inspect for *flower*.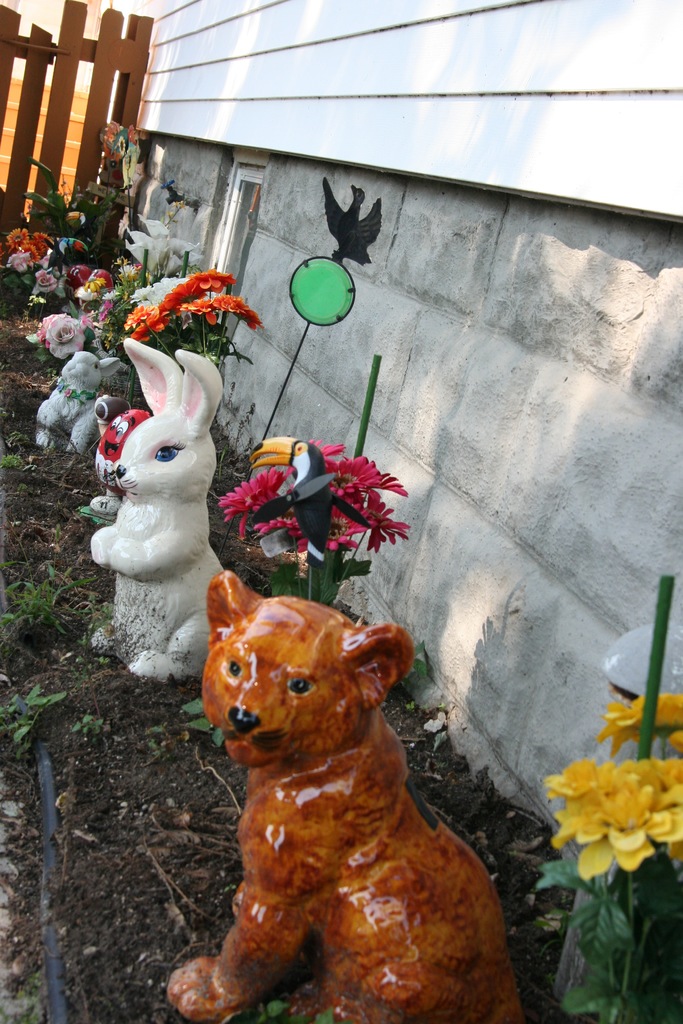
Inspection: [532,749,682,900].
